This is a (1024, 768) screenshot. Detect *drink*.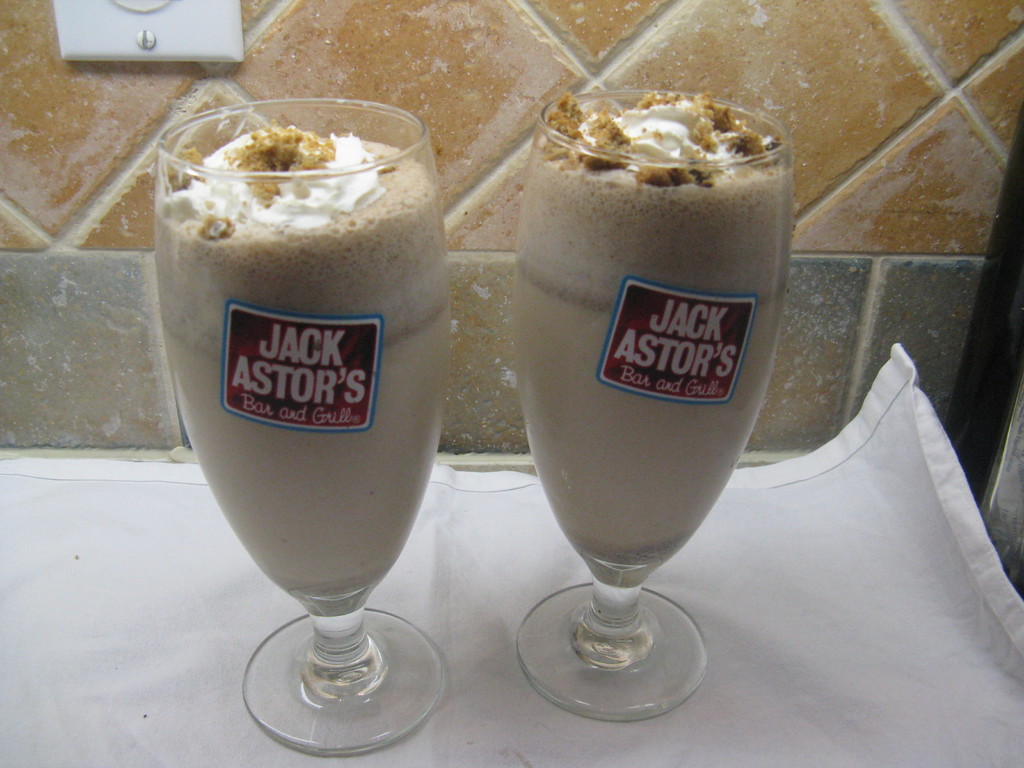
box=[141, 92, 454, 758].
